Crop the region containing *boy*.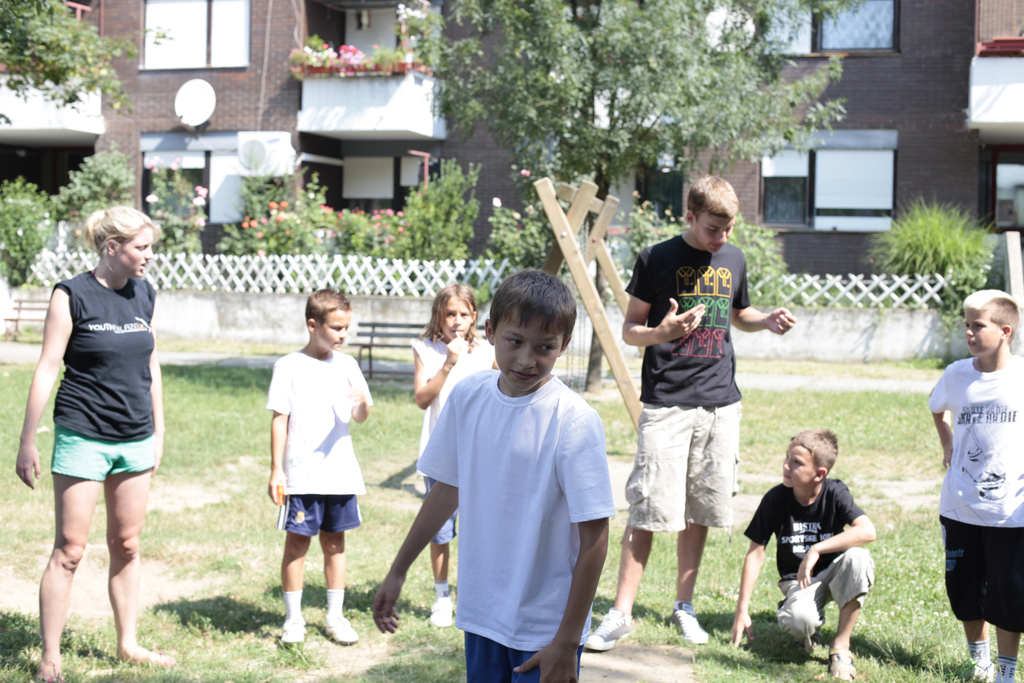
Crop region: [left=378, top=270, right=625, bottom=678].
